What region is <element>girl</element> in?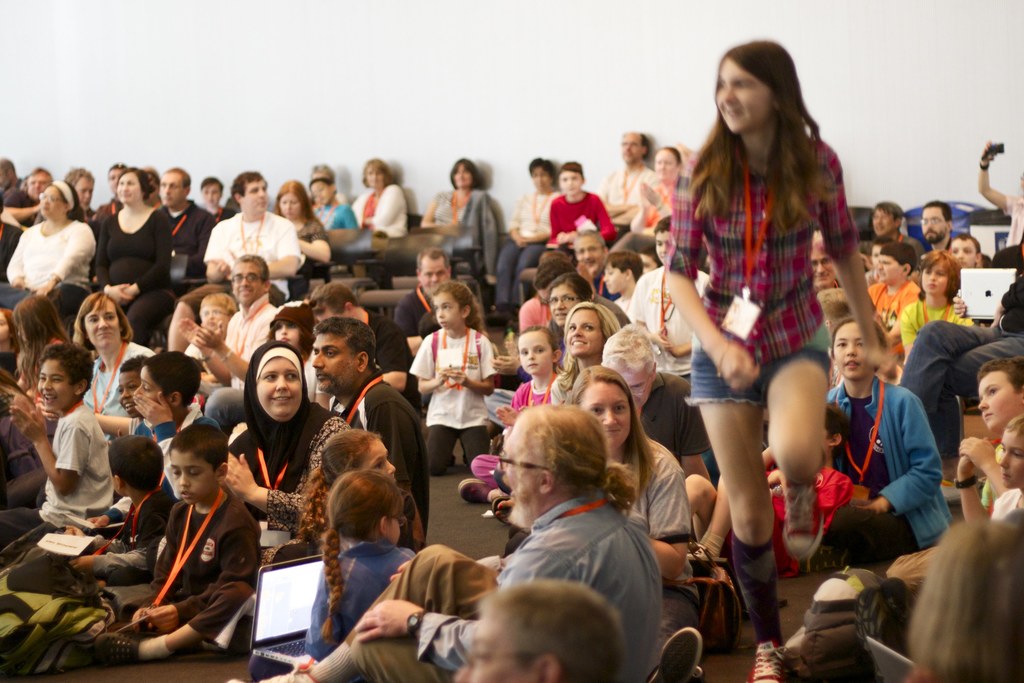
Rect(455, 324, 568, 509).
